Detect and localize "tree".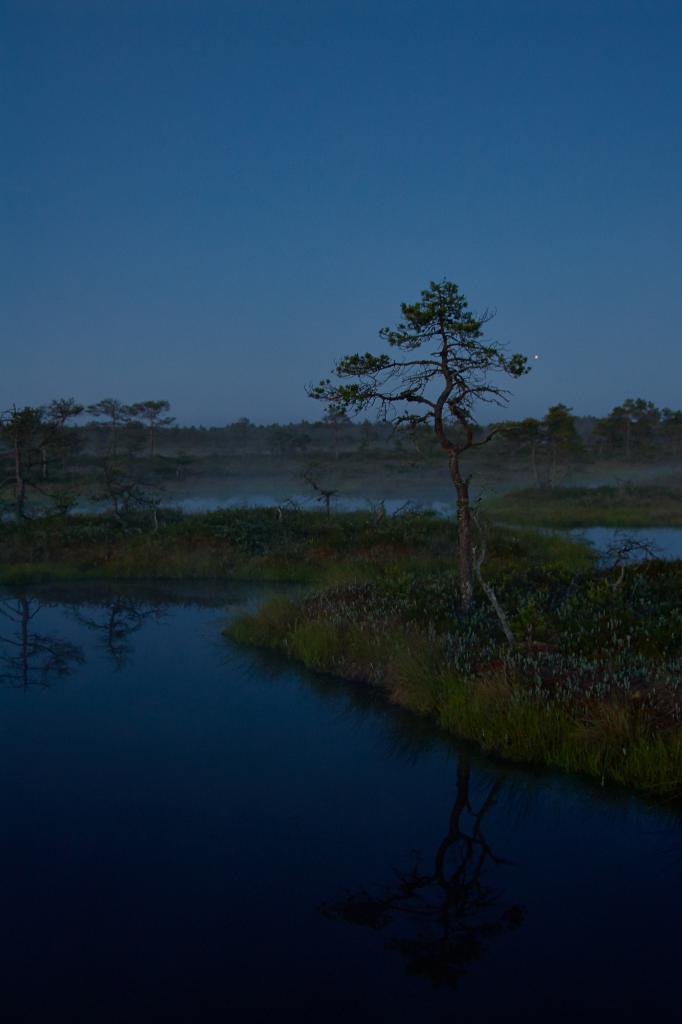
Localized at x1=656 y1=407 x2=681 y2=465.
